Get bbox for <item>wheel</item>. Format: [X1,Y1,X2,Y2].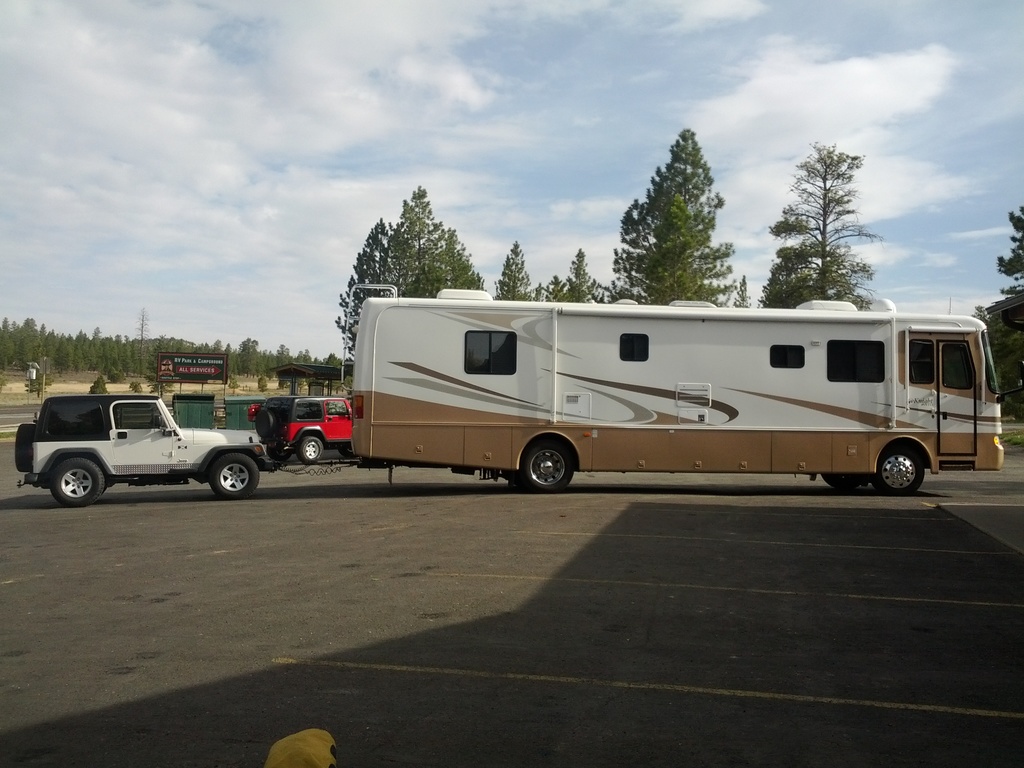
[50,457,104,506].
